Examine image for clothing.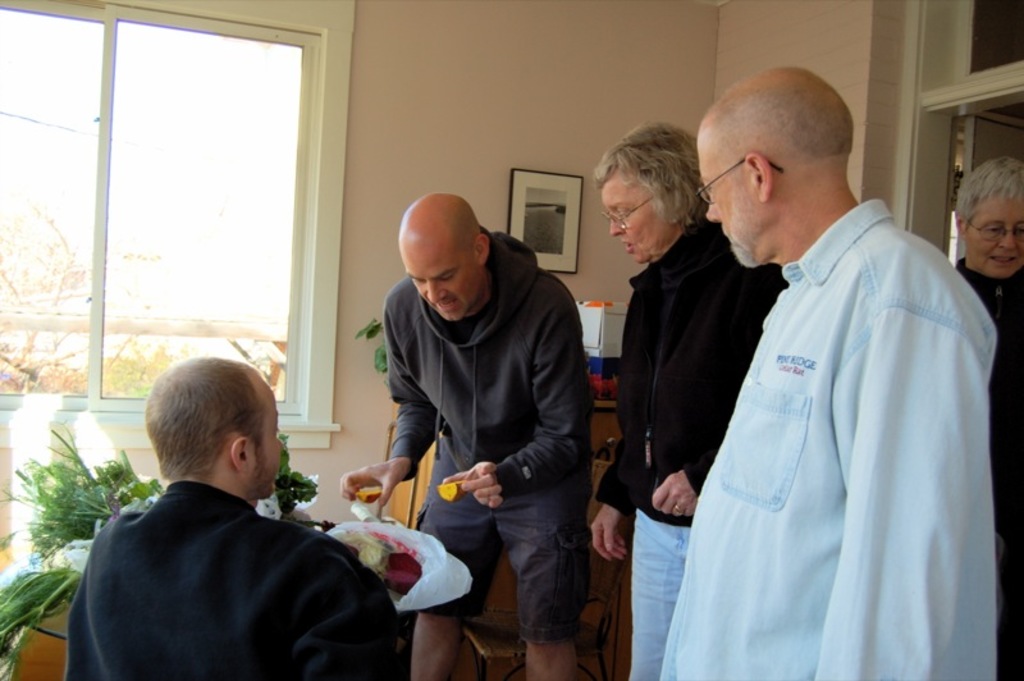
Examination result: locate(58, 501, 397, 680).
